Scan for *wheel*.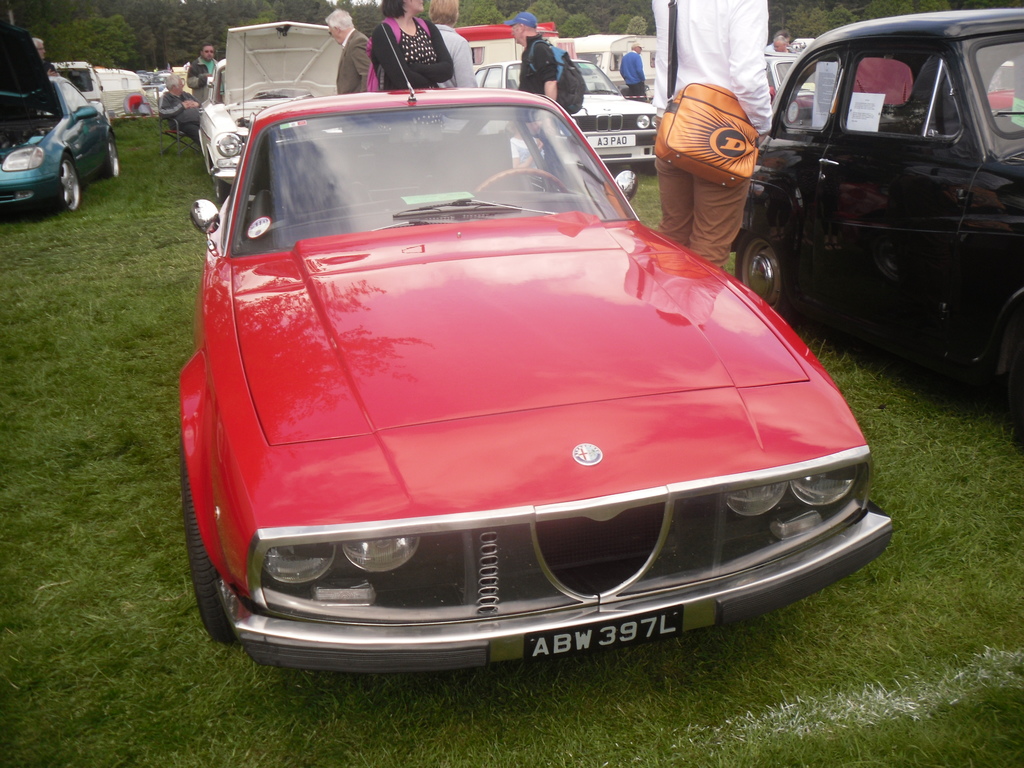
Scan result: <bbox>64, 156, 83, 211</bbox>.
